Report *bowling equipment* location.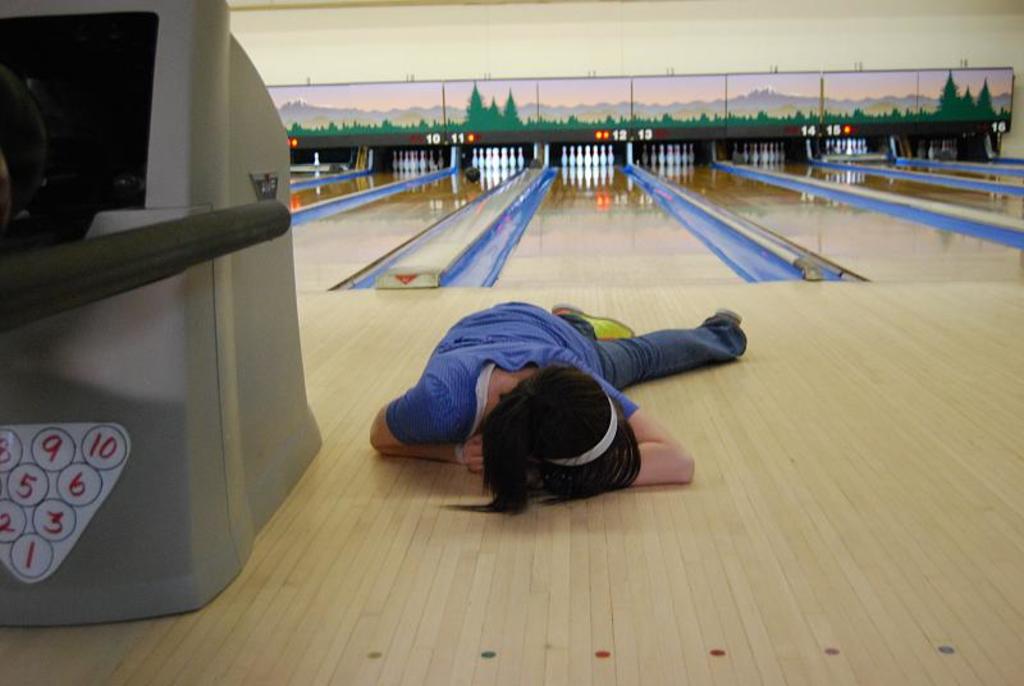
Report: 440, 147, 447, 165.
